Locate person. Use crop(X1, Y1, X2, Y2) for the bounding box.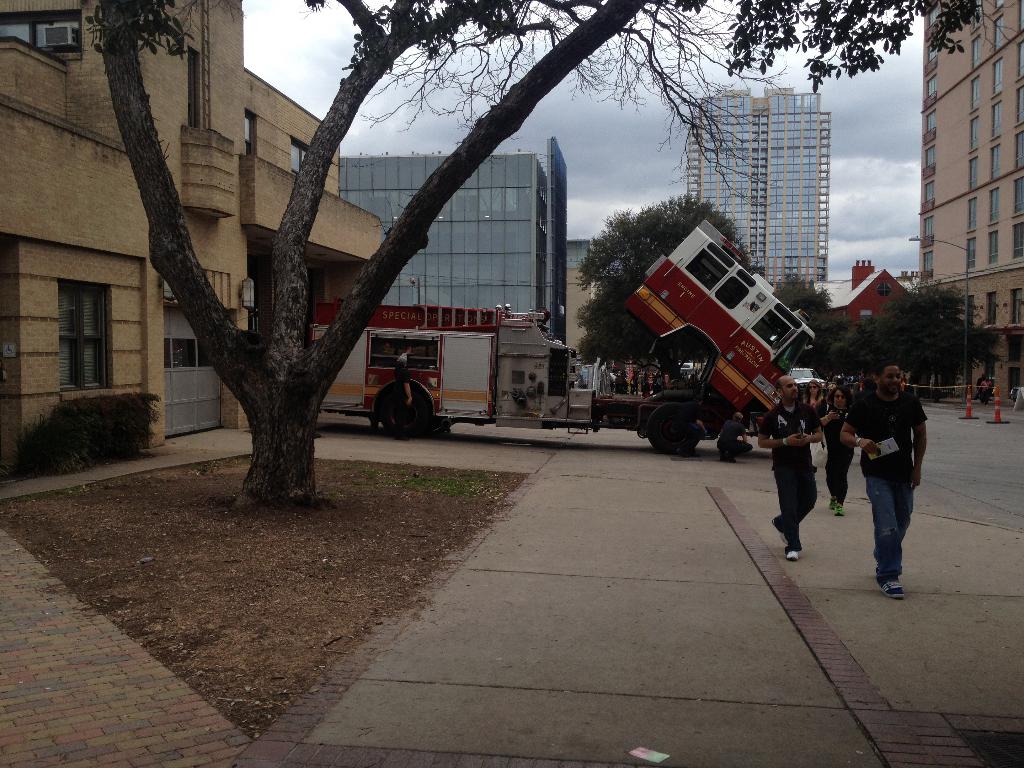
crop(396, 346, 415, 404).
